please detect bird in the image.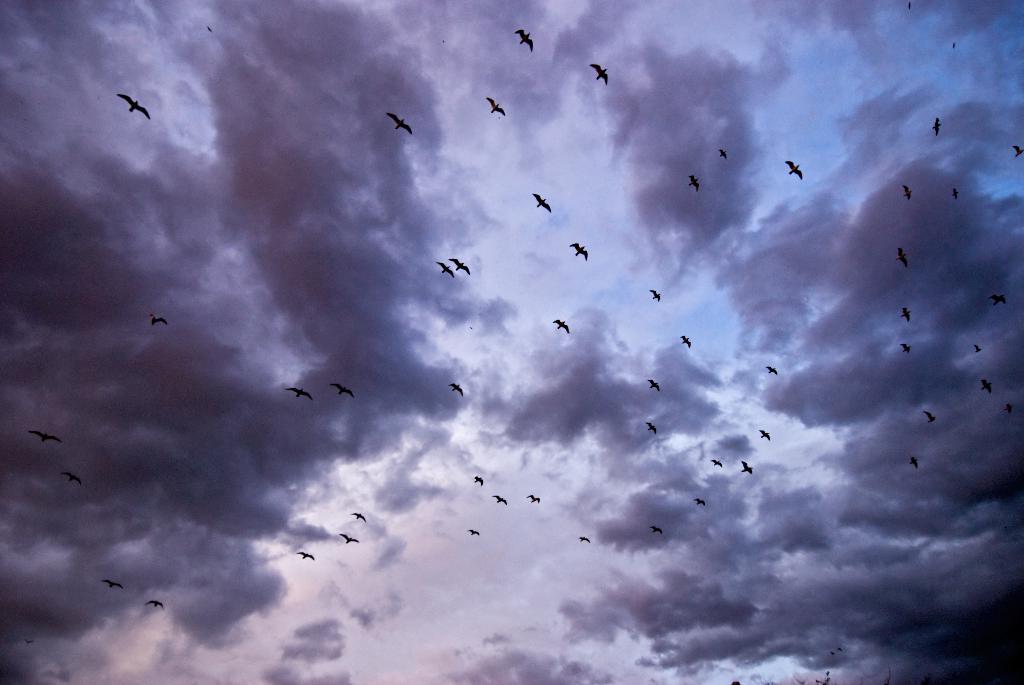
select_region(682, 336, 691, 349).
